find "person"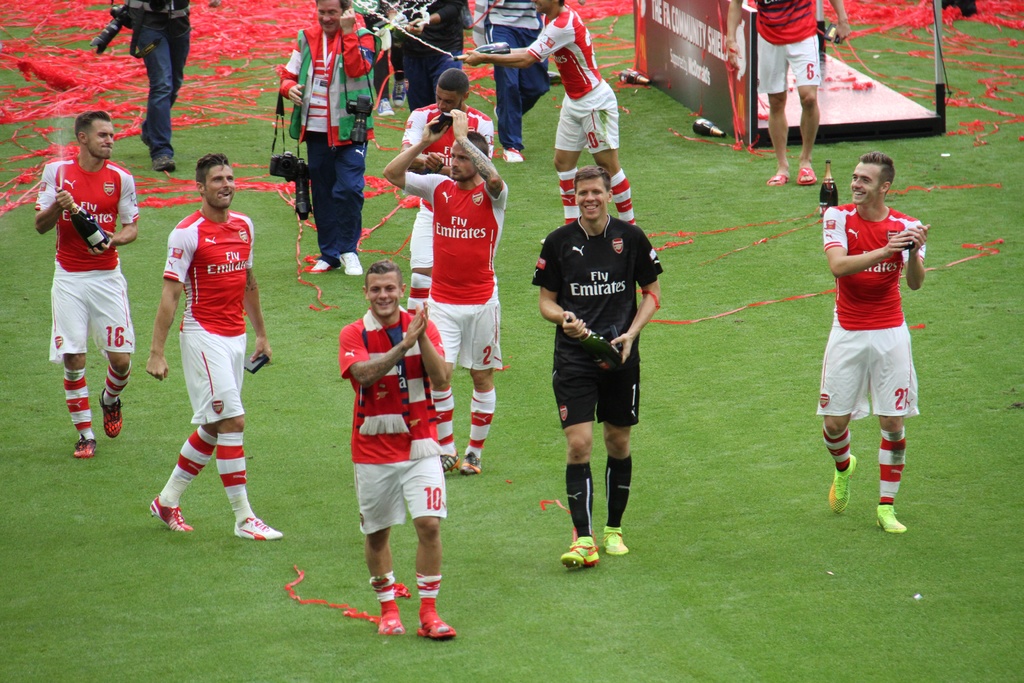
[left=387, top=103, right=510, bottom=473]
